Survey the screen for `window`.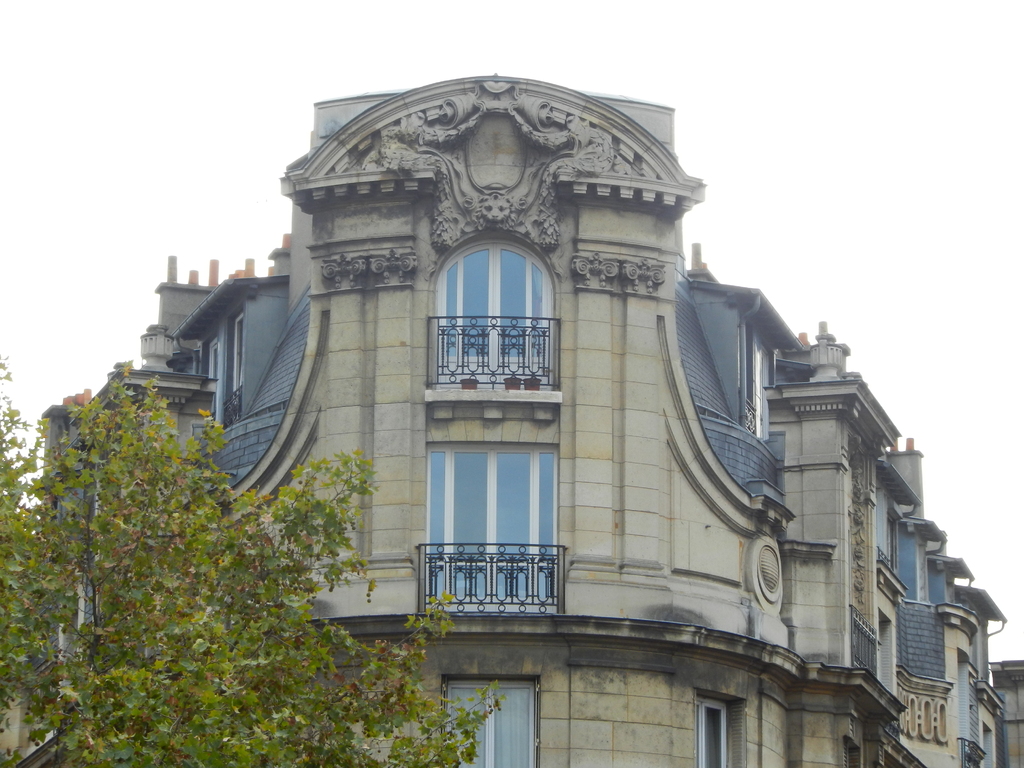
Survey found: (692,700,732,767).
